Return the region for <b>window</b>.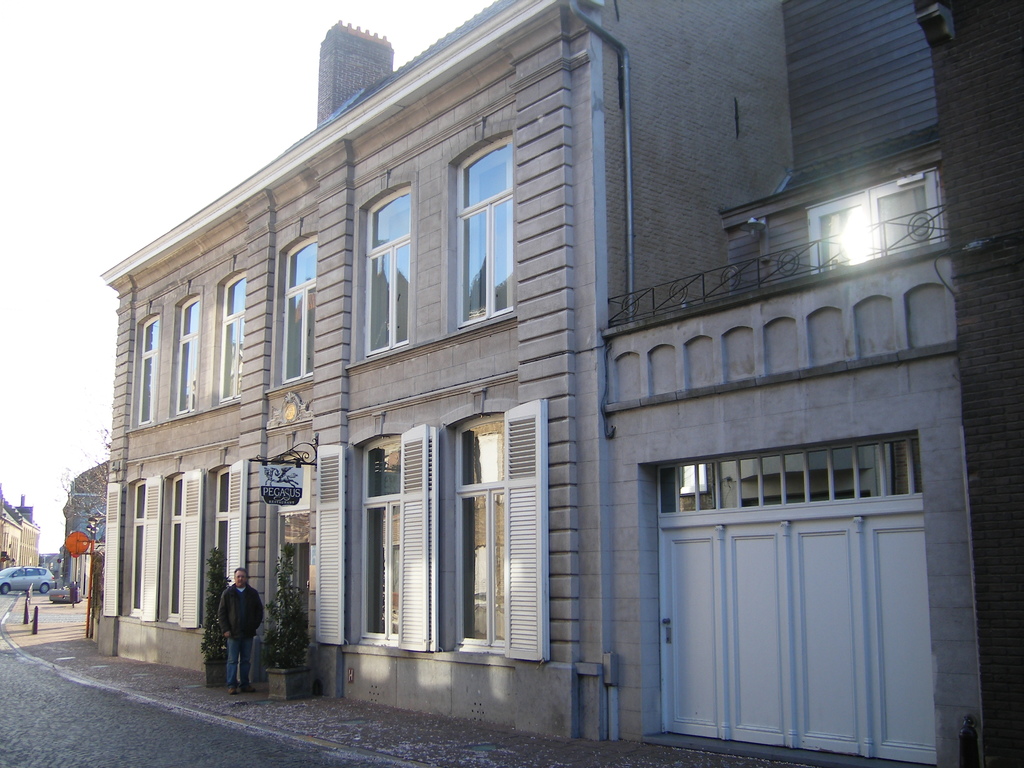
x1=158, y1=476, x2=195, y2=632.
